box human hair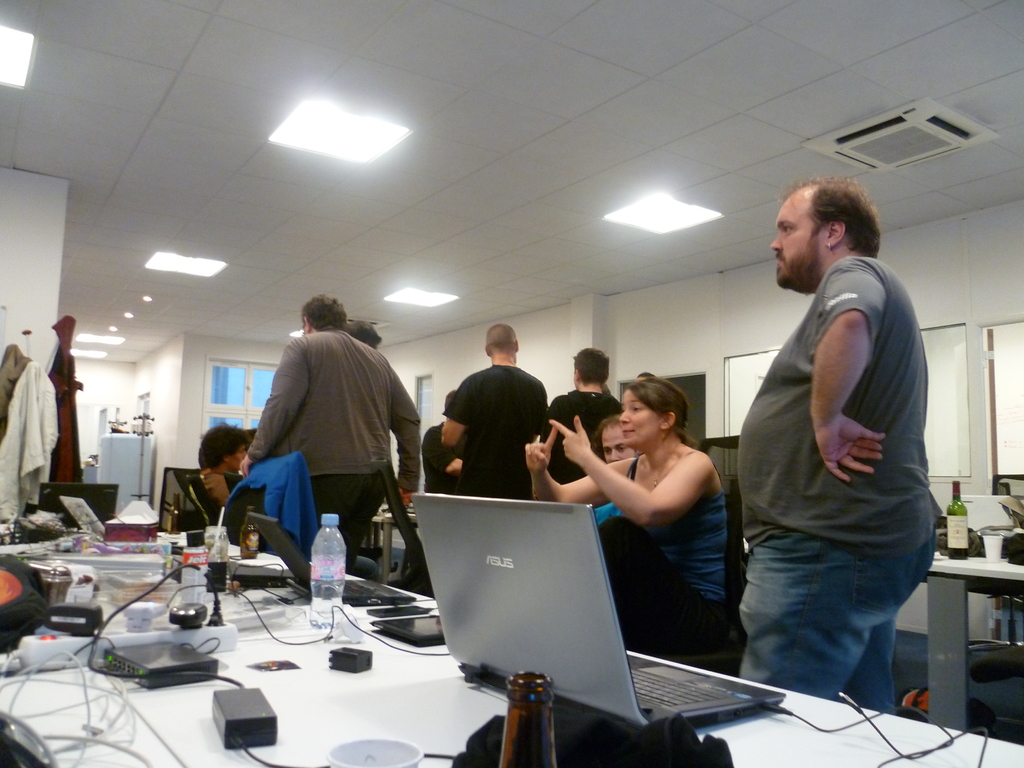
<bbox>342, 317, 385, 346</bbox>
